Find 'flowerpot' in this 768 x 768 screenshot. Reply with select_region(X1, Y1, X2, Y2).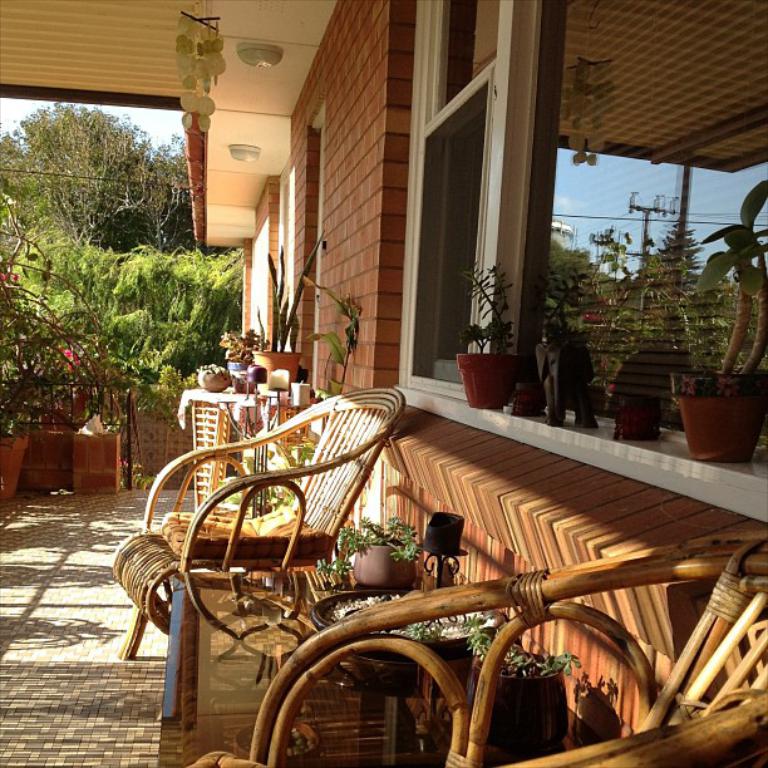
select_region(290, 380, 311, 405).
